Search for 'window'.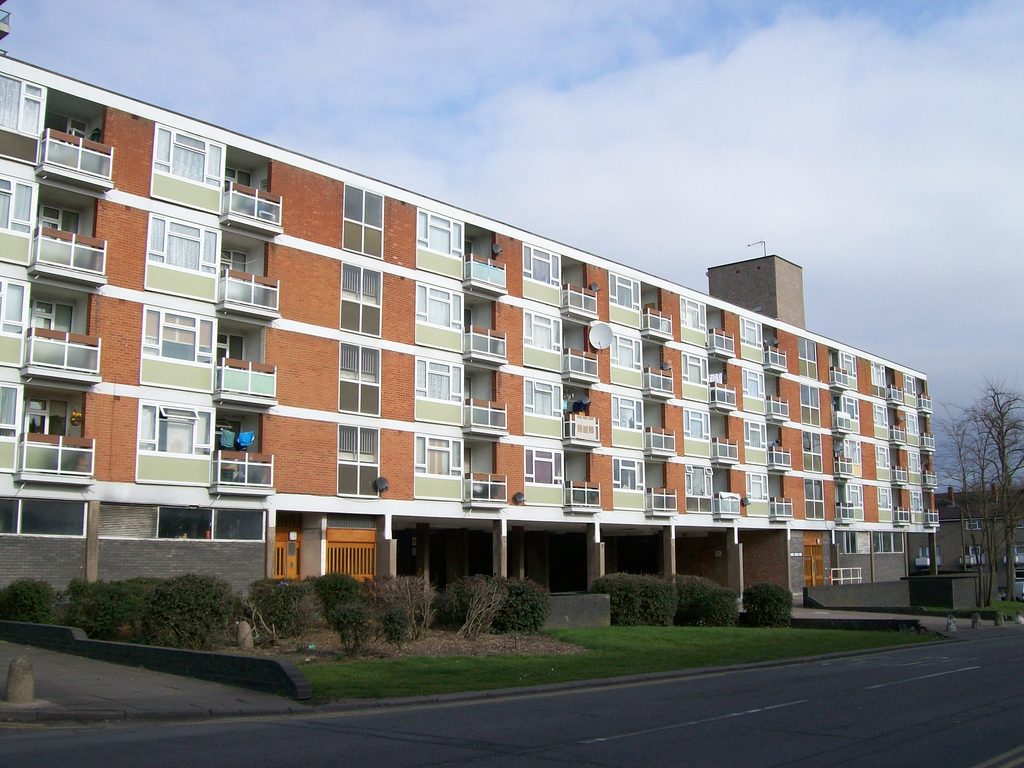
Found at detection(866, 355, 887, 400).
